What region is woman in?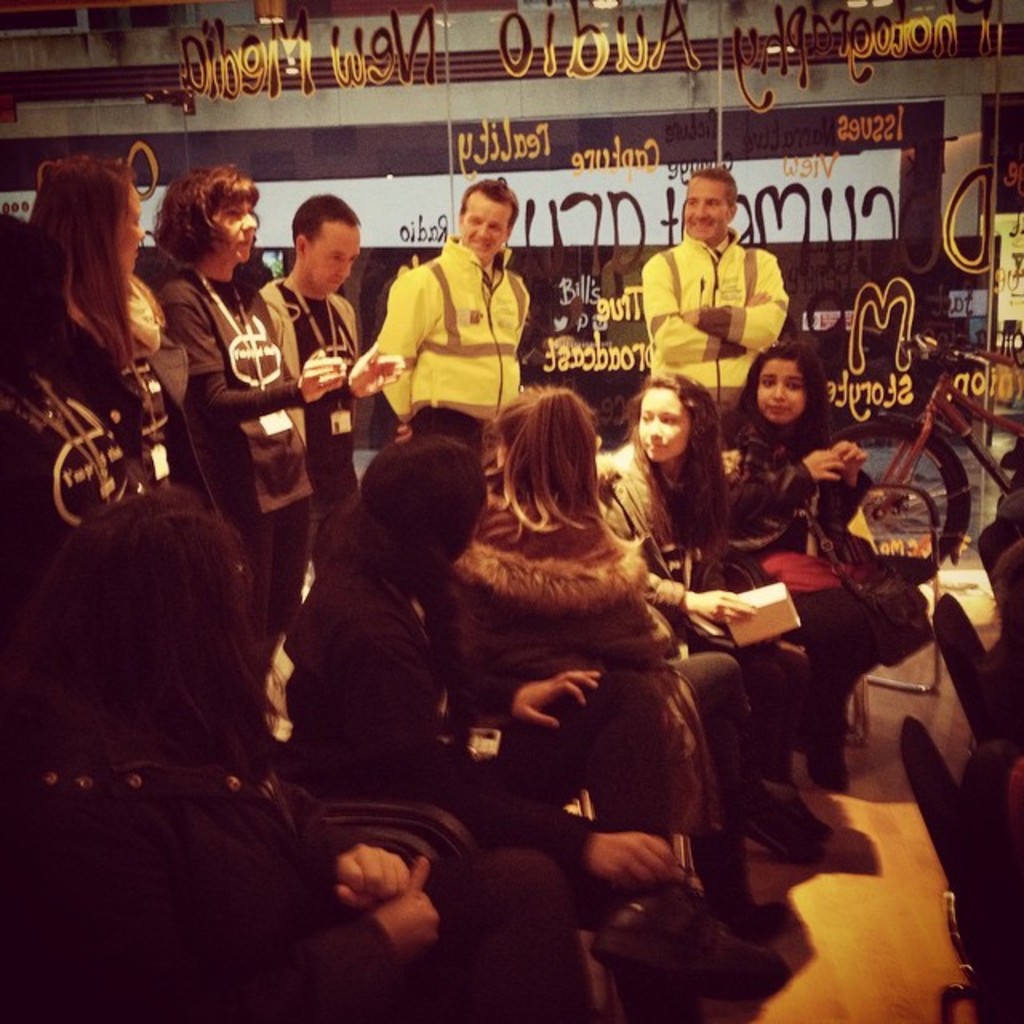
bbox(602, 362, 824, 856).
